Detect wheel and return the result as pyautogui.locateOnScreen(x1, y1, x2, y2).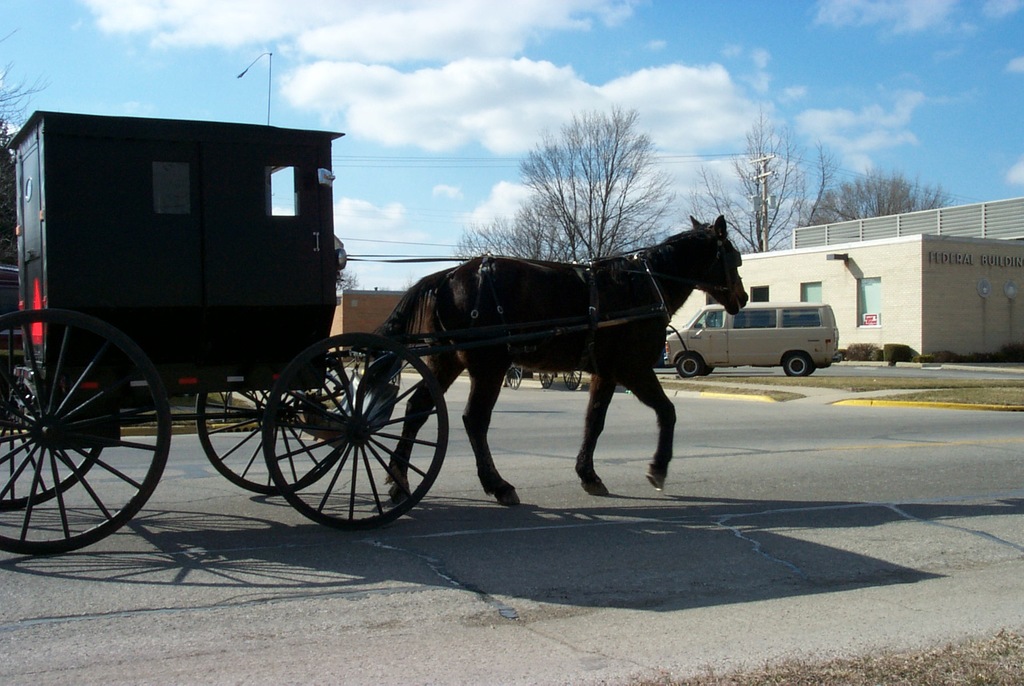
pyautogui.locateOnScreen(540, 372, 557, 390).
